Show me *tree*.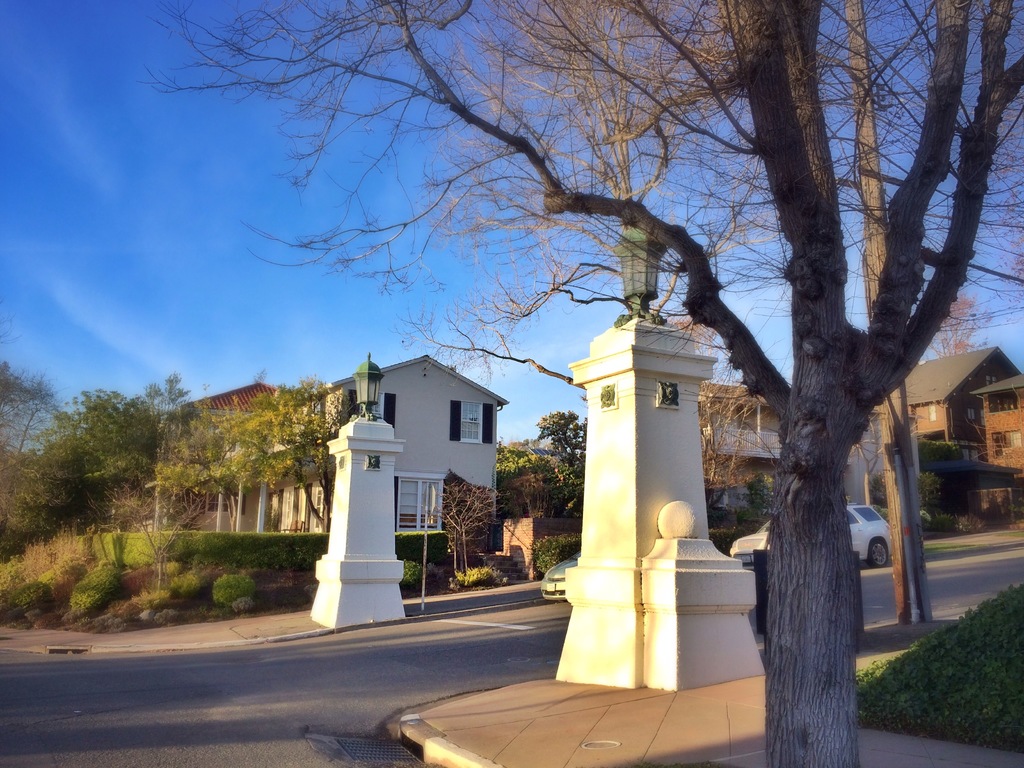
*tree* is here: bbox=[237, 377, 354, 534].
